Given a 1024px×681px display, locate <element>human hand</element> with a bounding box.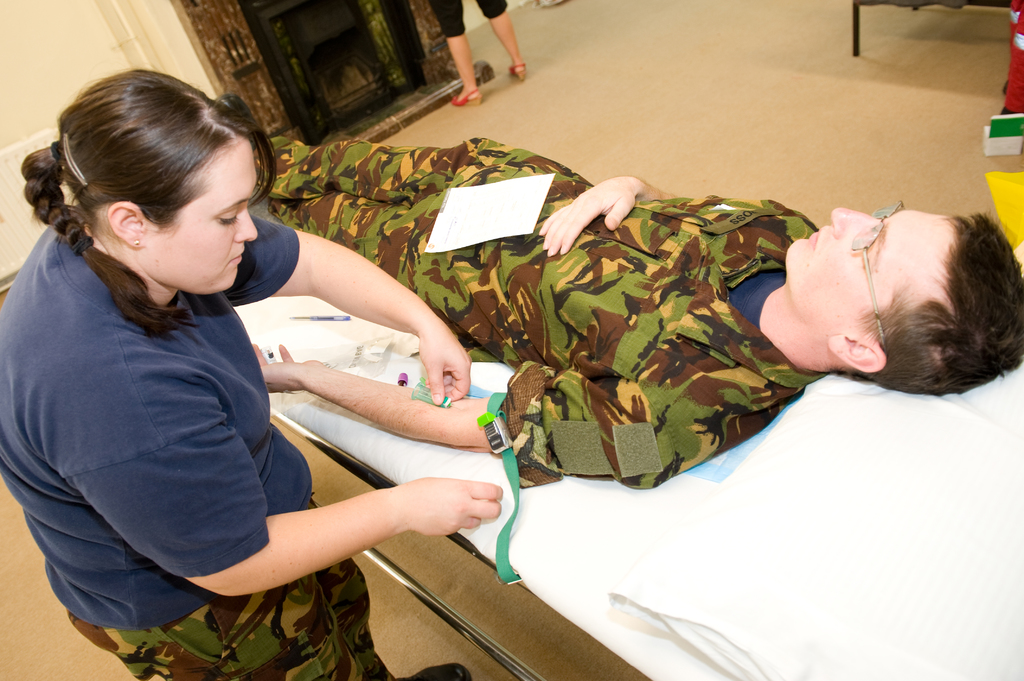
Located: crop(250, 346, 326, 417).
